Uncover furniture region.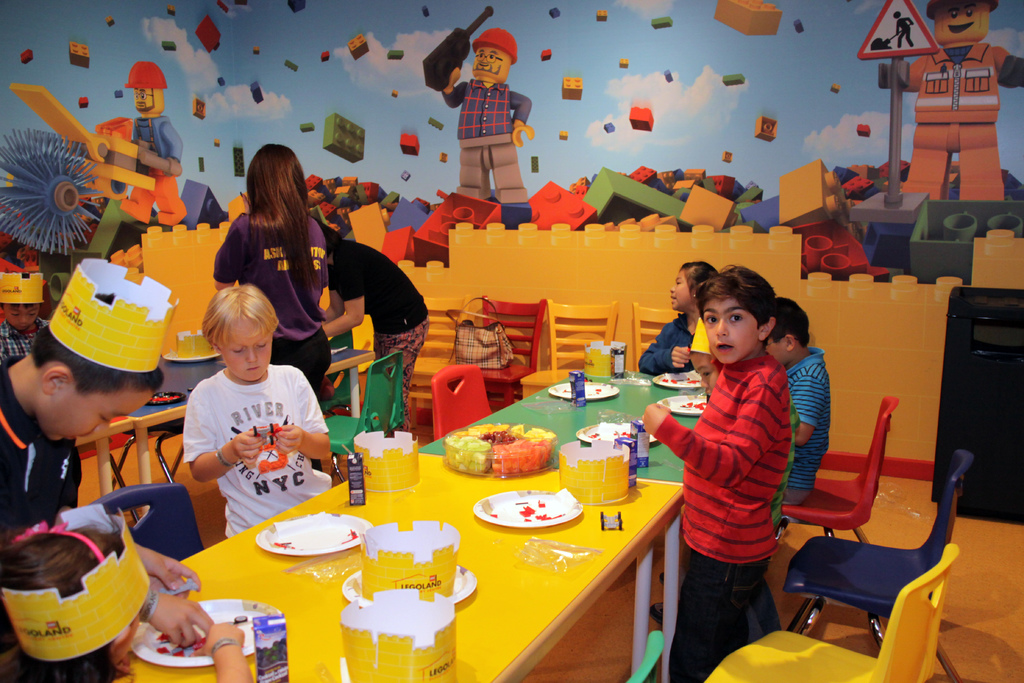
Uncovered: x1=783 y1=448 x2=974 y2=682.
